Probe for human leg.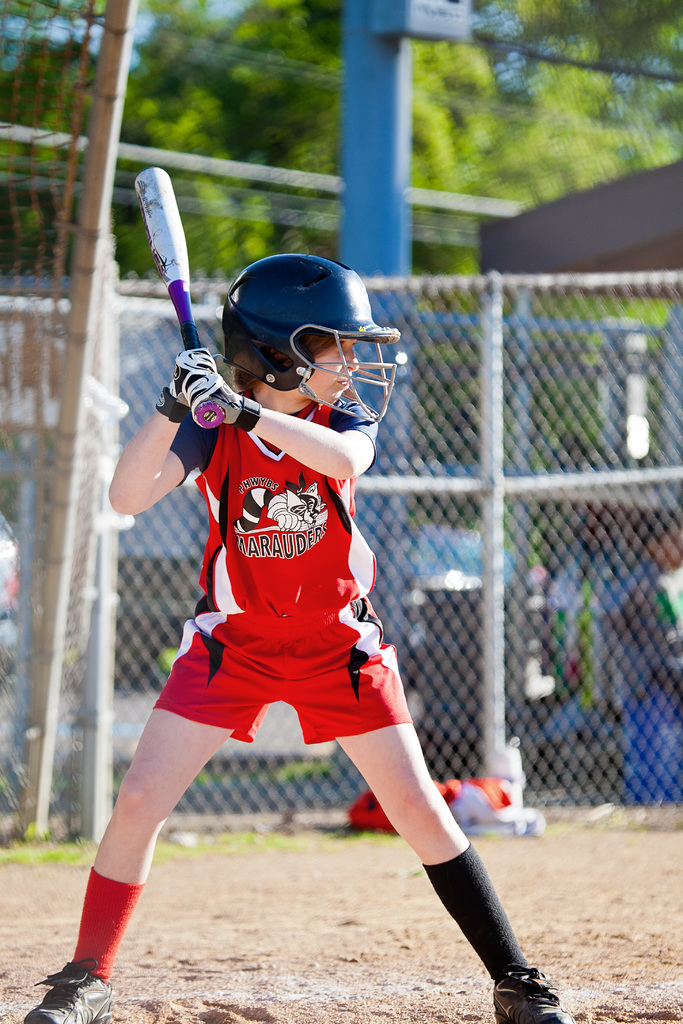
Probe result: <region>309, 614, 588, 1023</region>.
